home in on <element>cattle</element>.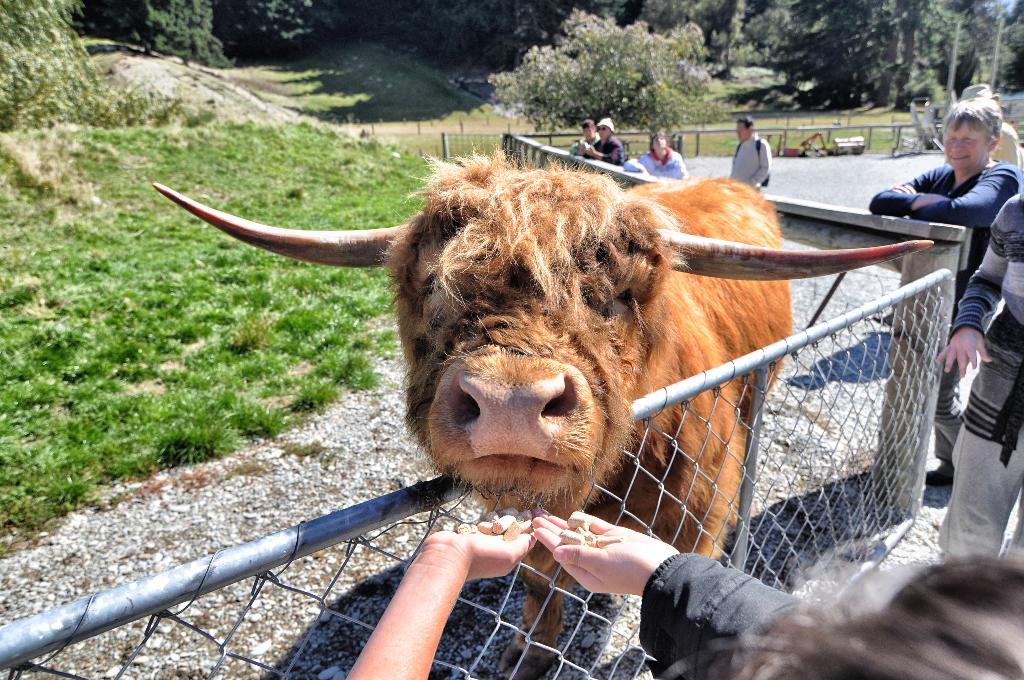
Homed in at {"left": 212, "top": 131, "right": 886, "bottom": 616}.
